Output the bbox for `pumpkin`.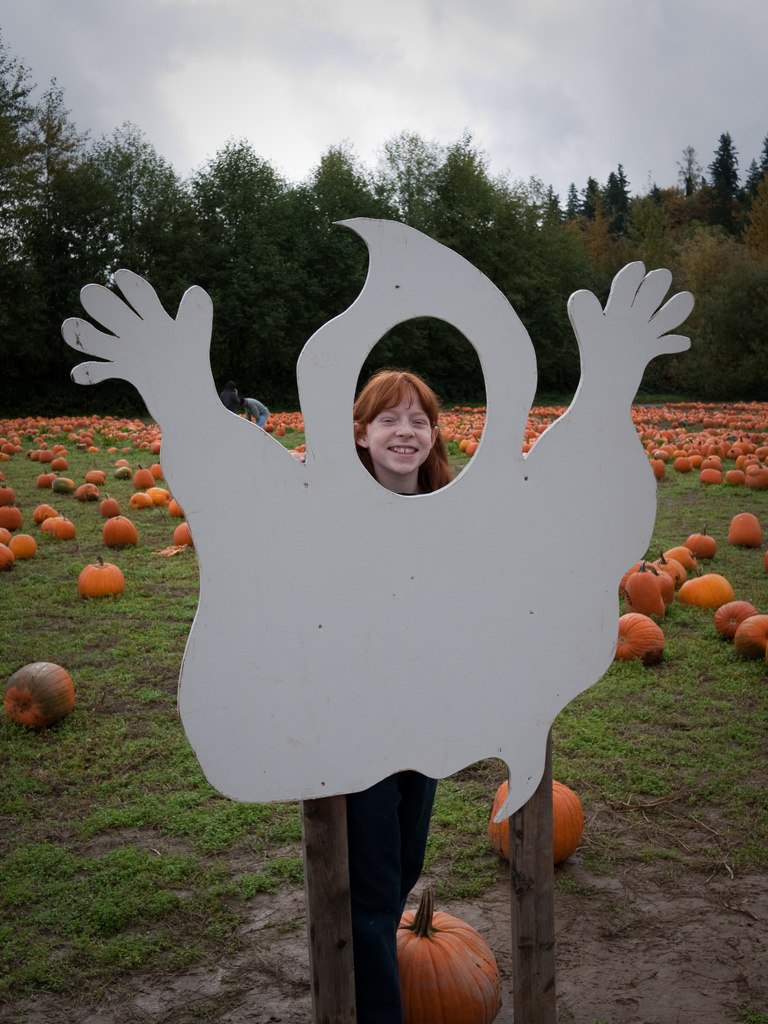
bbox(31, 502, 50, 522).
